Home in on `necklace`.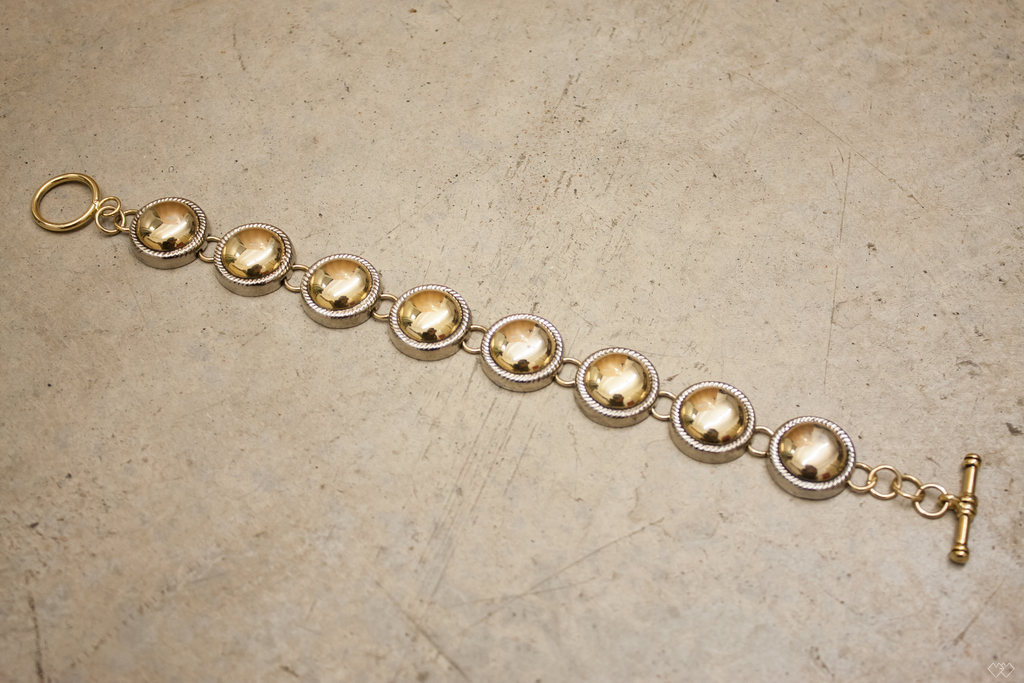
Homed in at box(15, 131, 762, 453).
